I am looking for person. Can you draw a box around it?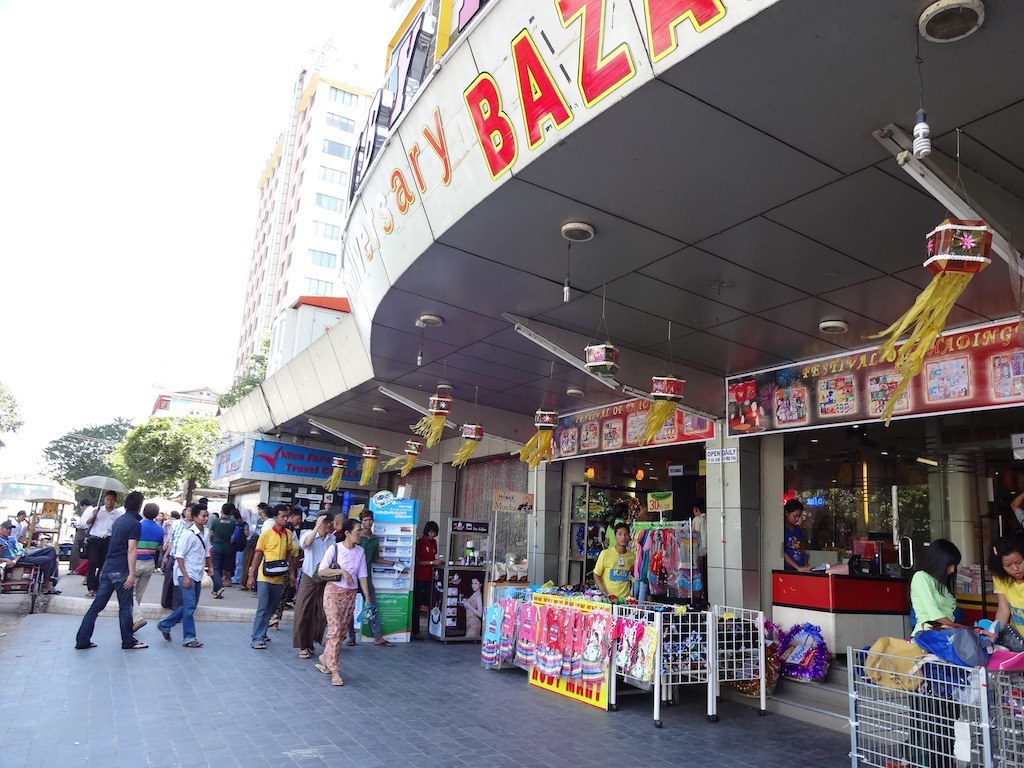
Sure, the bounding box is box(340, 511, 400, 645).
